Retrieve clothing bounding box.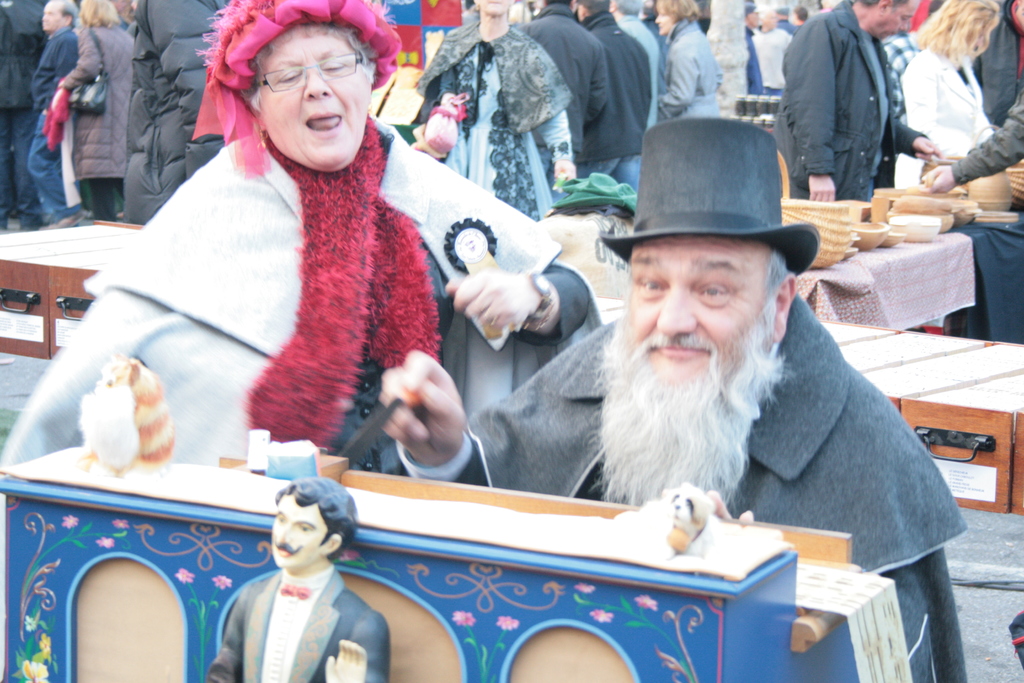
Bounding box: {"left": 656, "top": 22, "right": 724, "bottom": 130}.
